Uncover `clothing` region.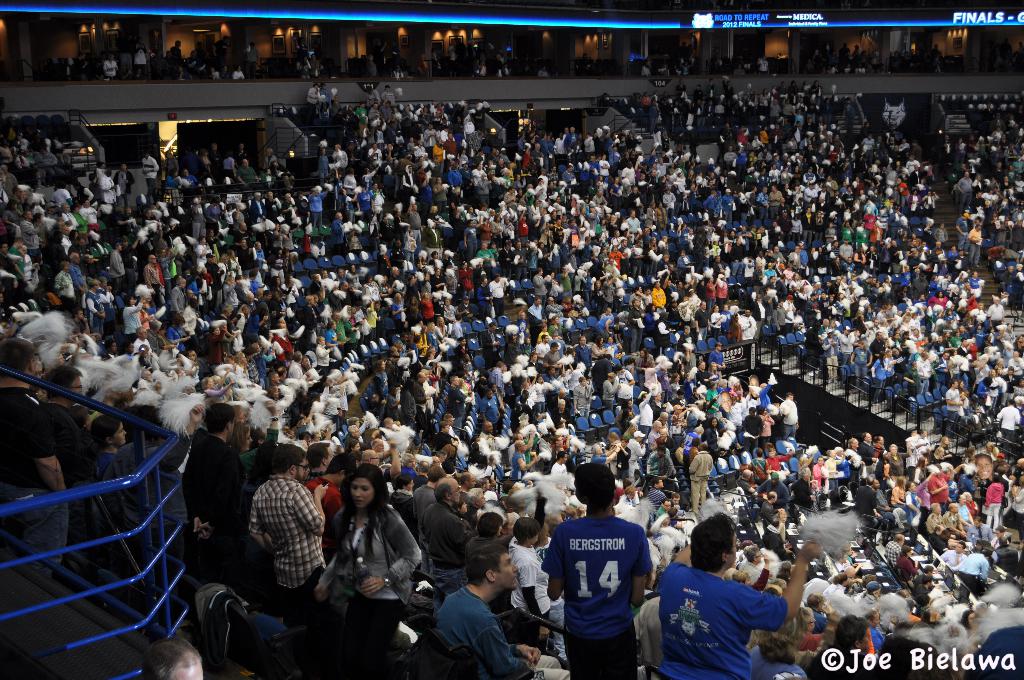
Uncovered: {"left": 82, "top": 293, "right": 100, "bottom": 330}.
